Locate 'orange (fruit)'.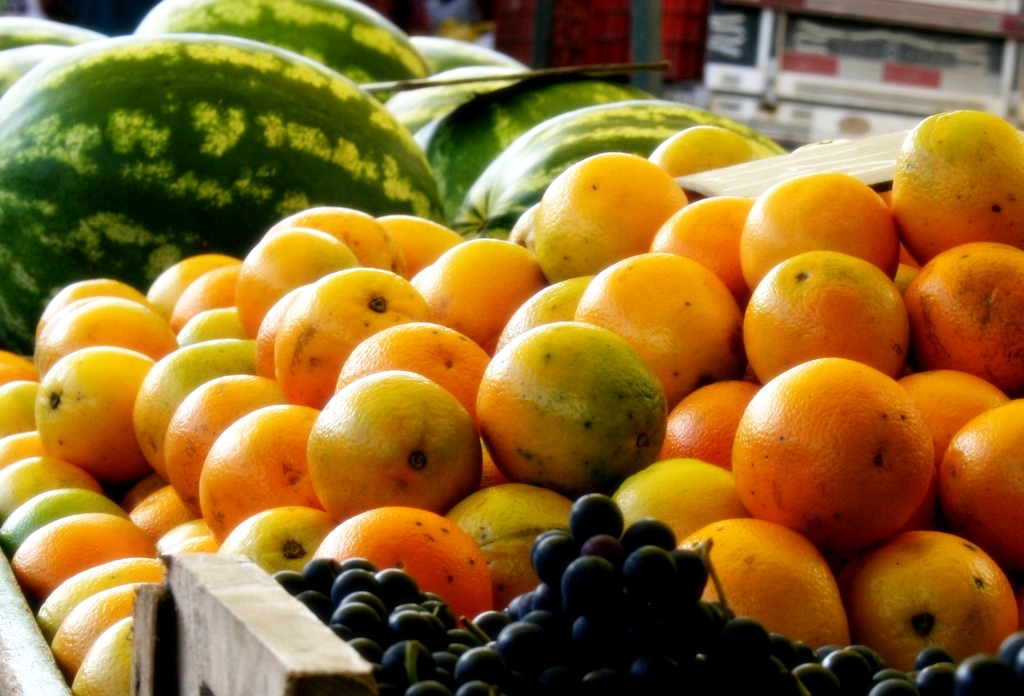
Bounding box: Rect(740, 250, 892, 357).
